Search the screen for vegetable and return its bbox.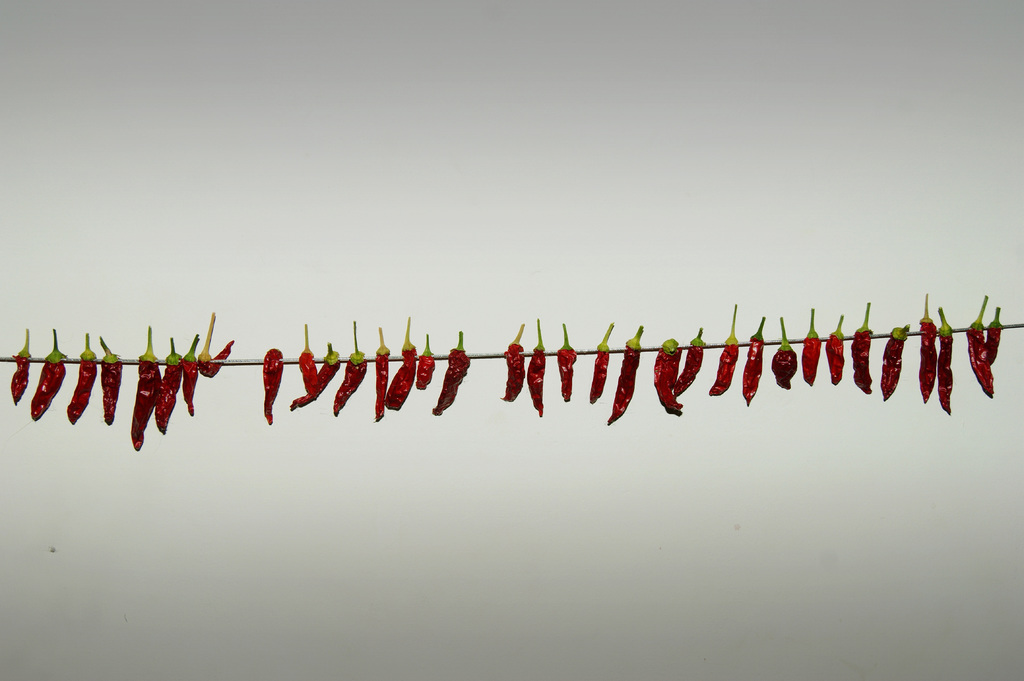
Found: crop(435, 331, 472, 415).
